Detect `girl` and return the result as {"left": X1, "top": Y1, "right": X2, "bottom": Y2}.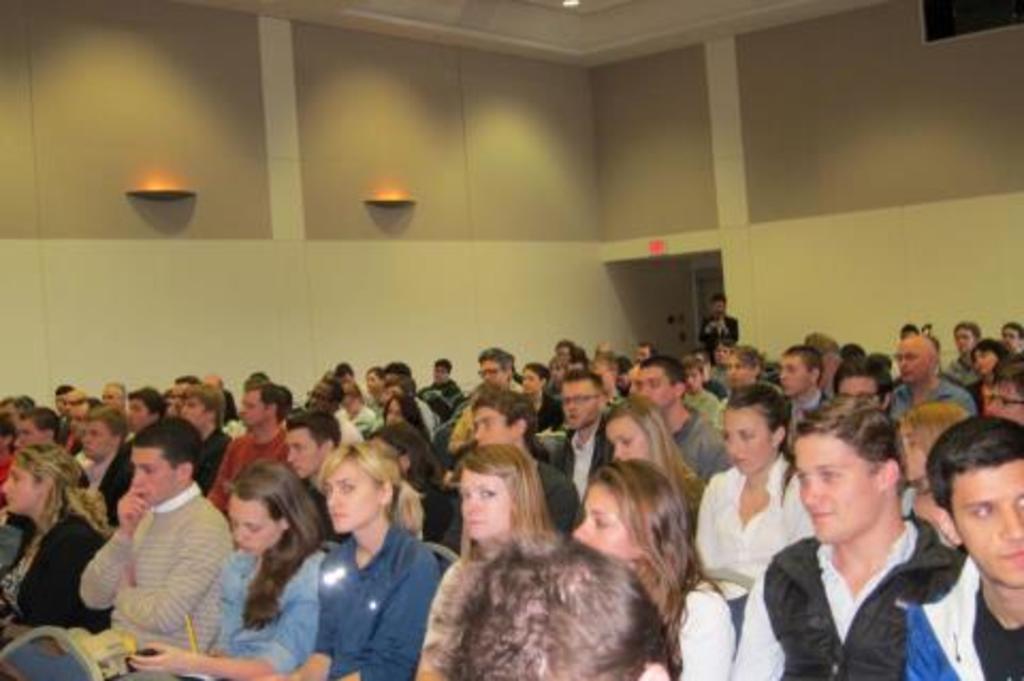
{"left": 565, "top": 457, "right": 727, "bottom": 679}.
